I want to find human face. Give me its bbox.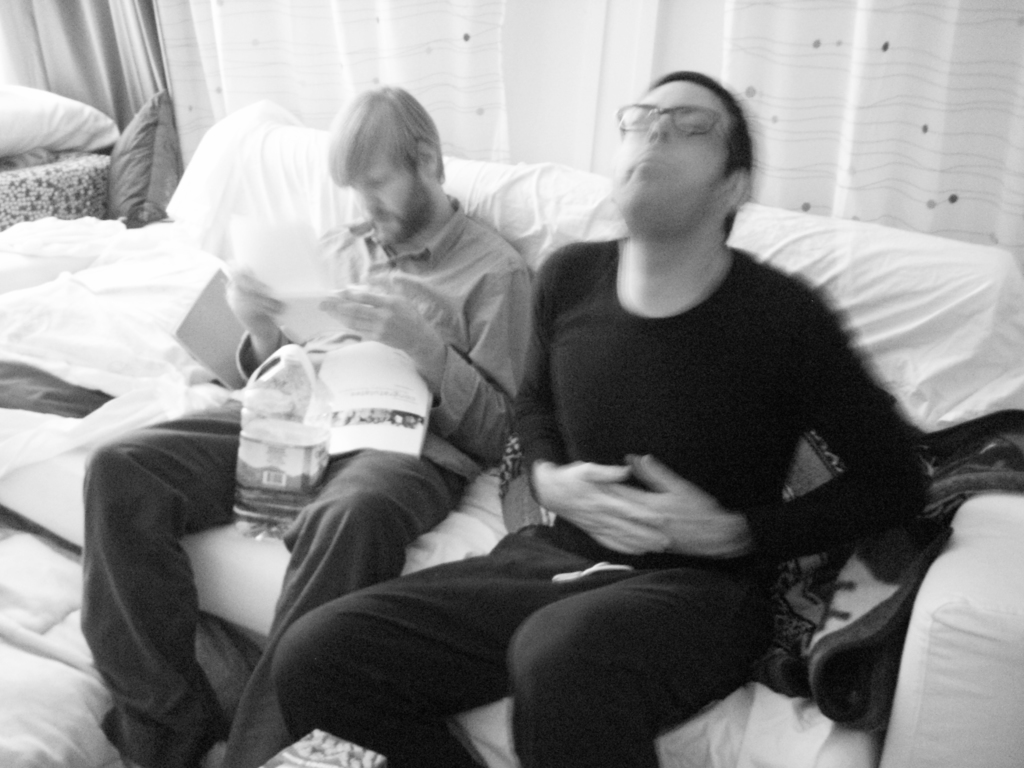
x1=342, y1=160, x2=413, y2=244.
